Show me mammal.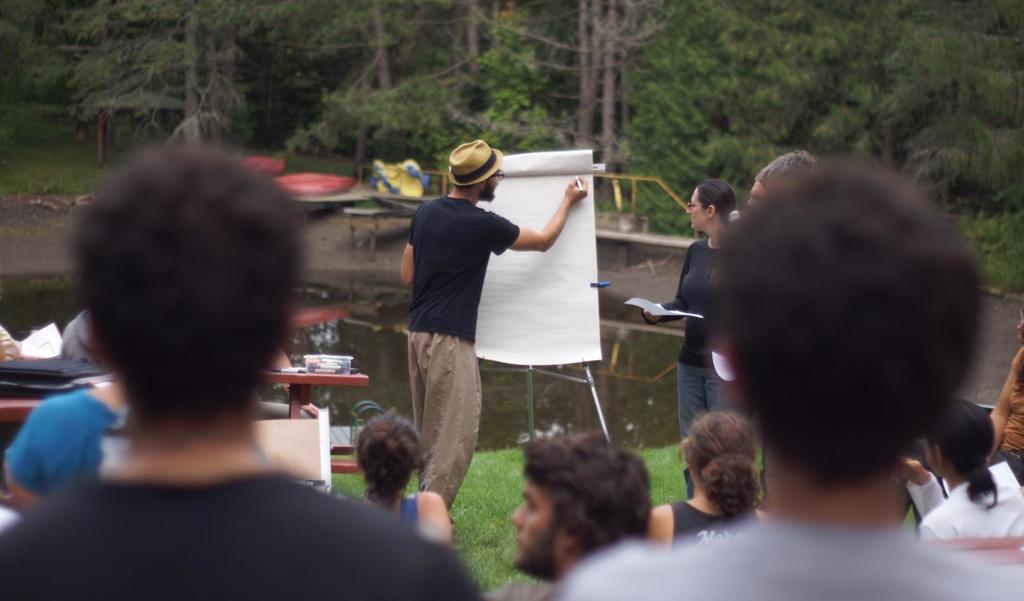
mammal is here: {"left": 989, "top": 344, "right": 1023, "bottom": 478}.
